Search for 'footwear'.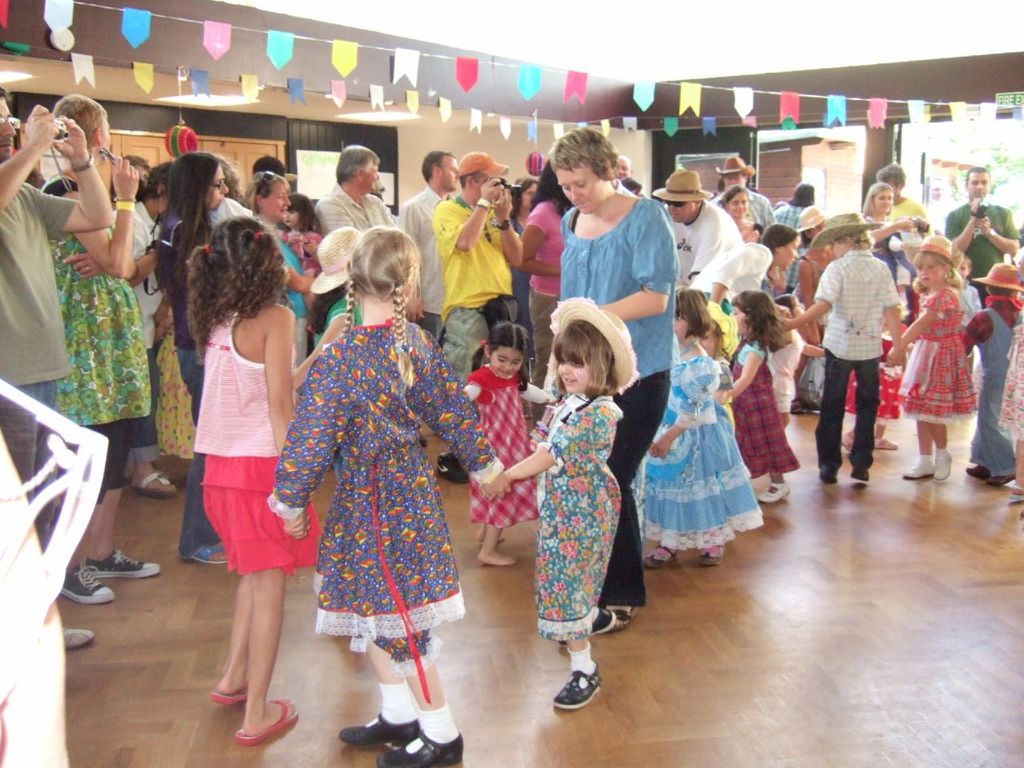
Found at 965,463,989,483.
